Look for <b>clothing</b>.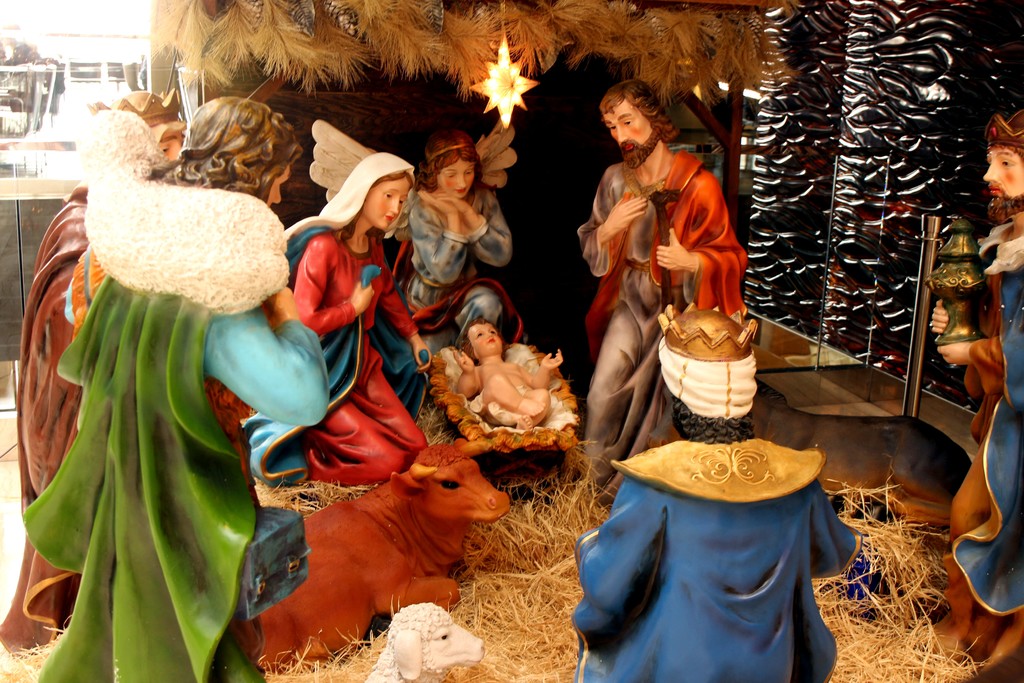
Found: left=572, top=138, right=740, bottom=504.
